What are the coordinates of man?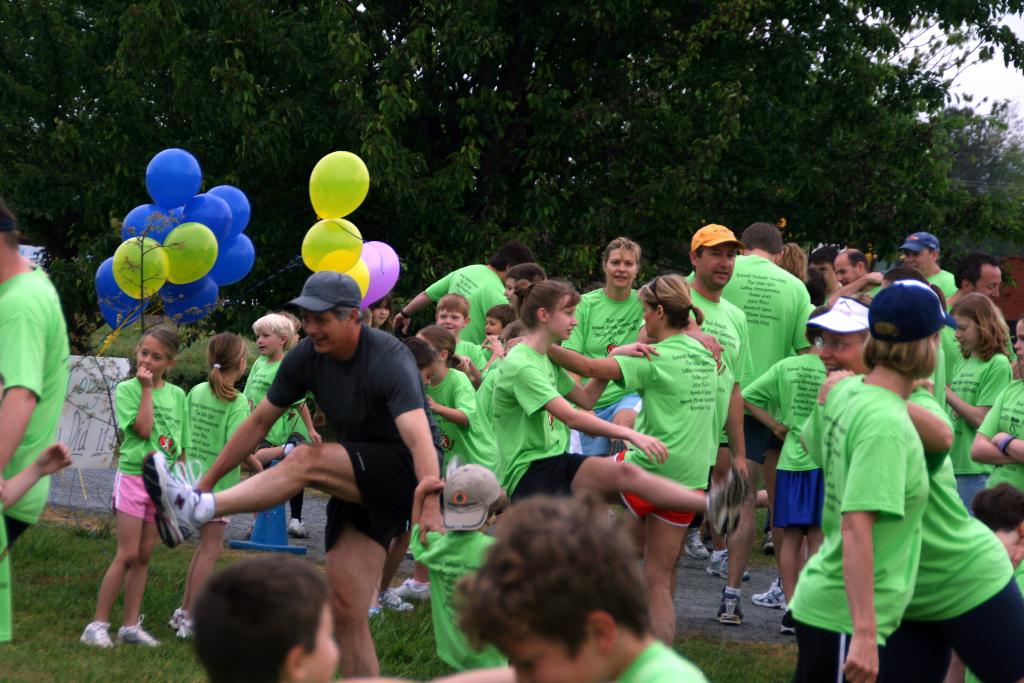
locate(947, 249, 1014, 359).
